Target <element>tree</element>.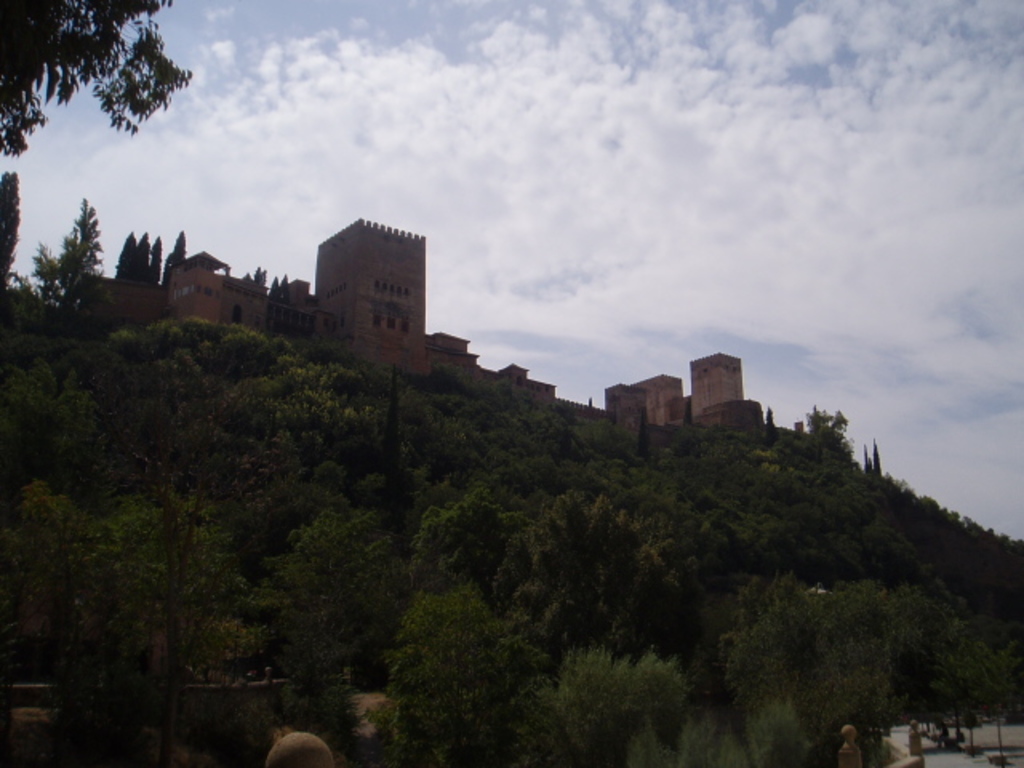
Target region: <box>147,242,162,288</box>.
